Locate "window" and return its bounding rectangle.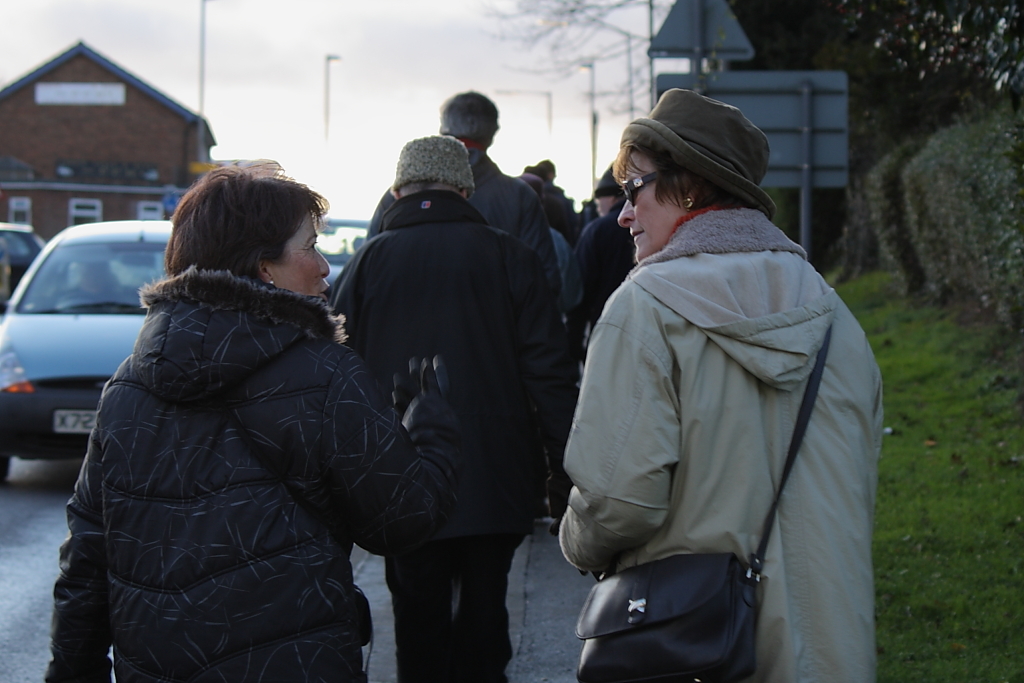
Rect(68, 198, 101, 227).
